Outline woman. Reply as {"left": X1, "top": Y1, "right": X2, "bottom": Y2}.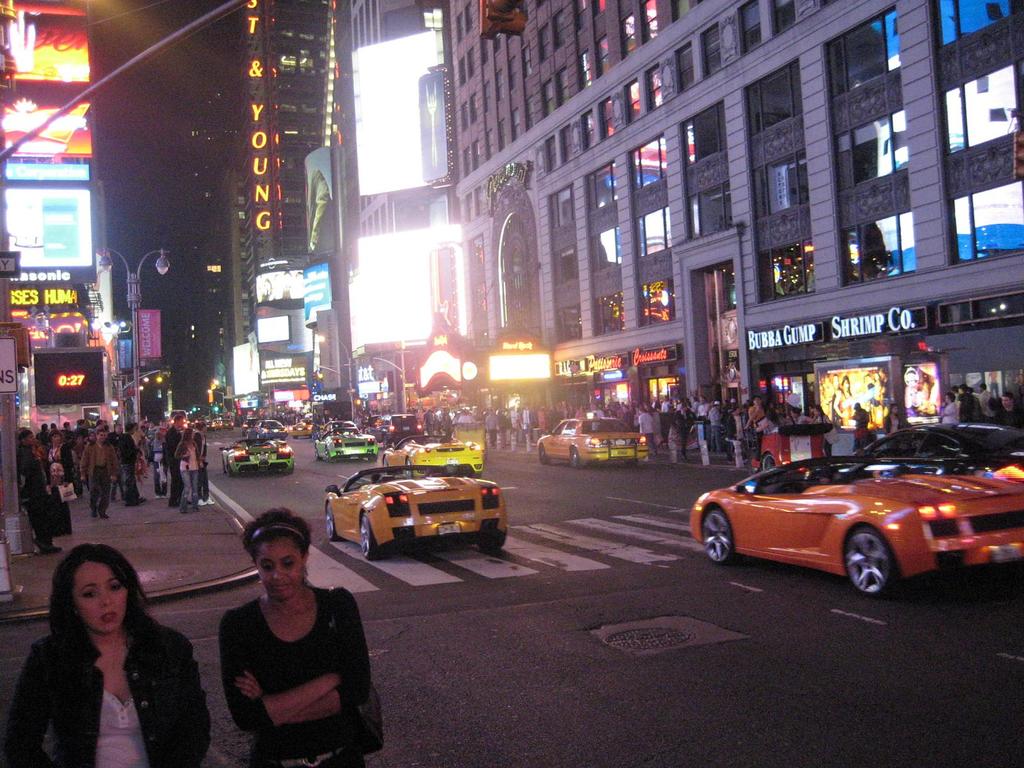
{"left": 810, "top": 404, "right": 826, "bottom": 420}.
